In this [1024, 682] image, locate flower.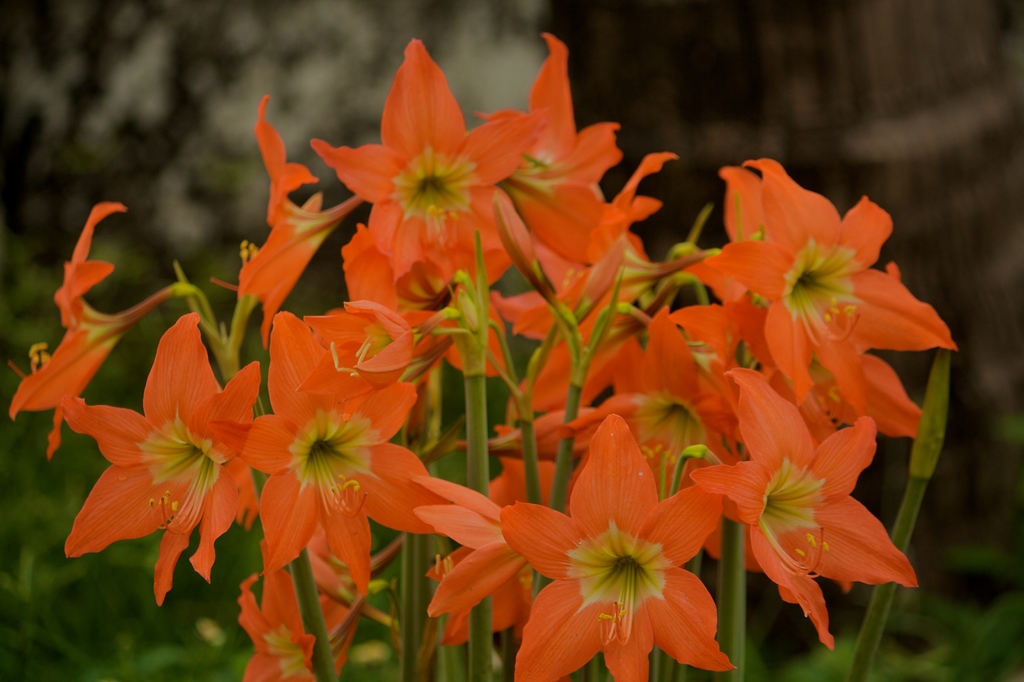
Bounding box: <region>310, 42, 543, 290</region>.
